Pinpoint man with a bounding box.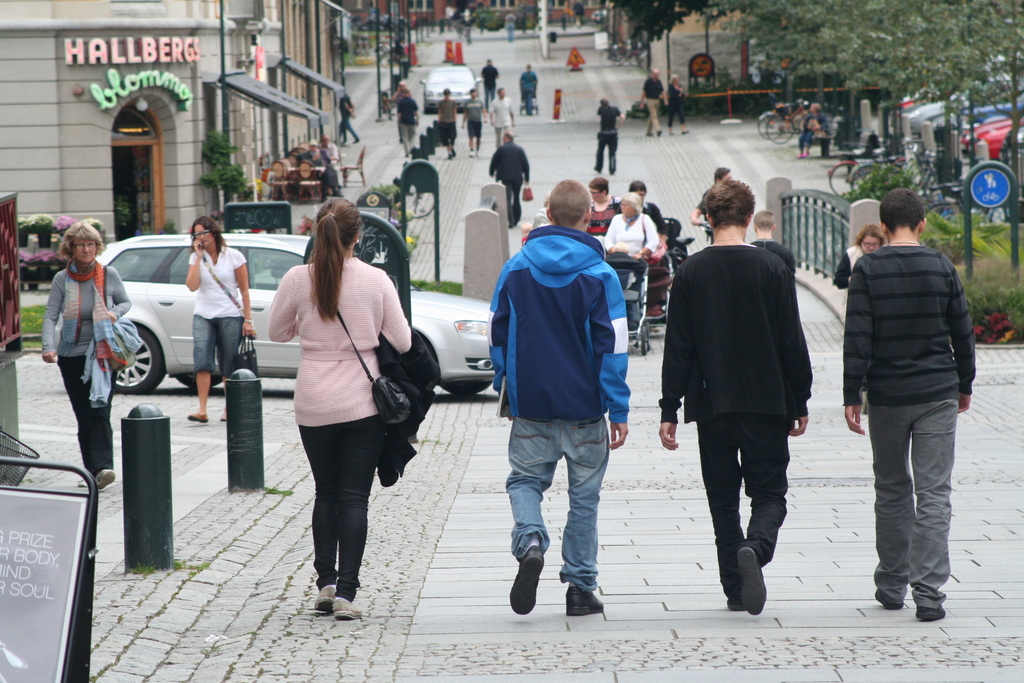
(x1=485, y1=130, x2=530, y2=227).
